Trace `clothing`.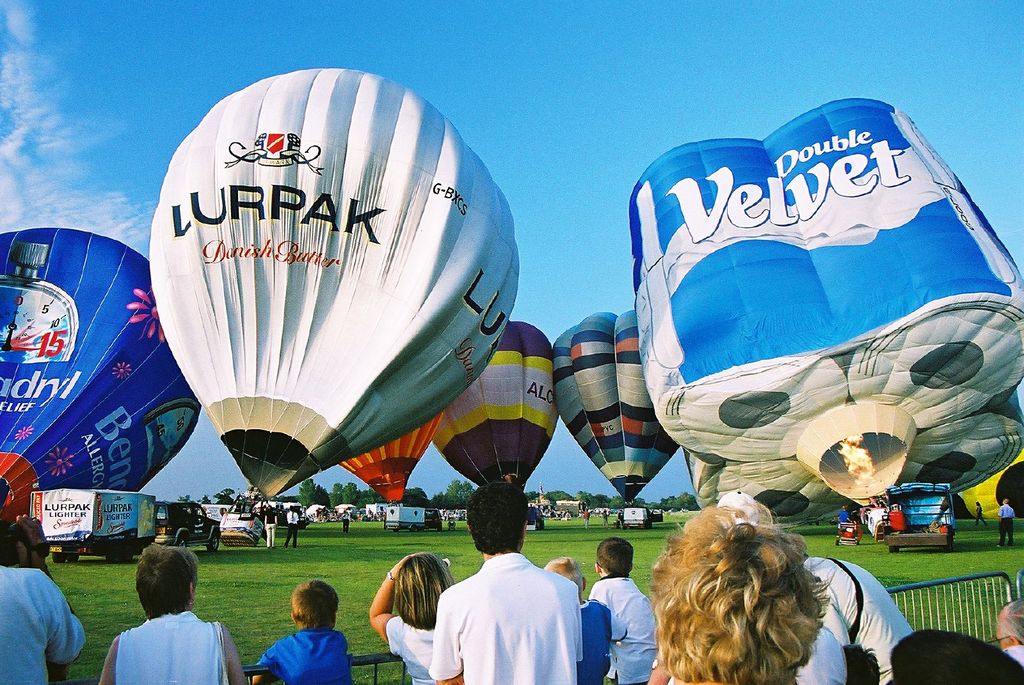
Traced to [116,608,228,684].
